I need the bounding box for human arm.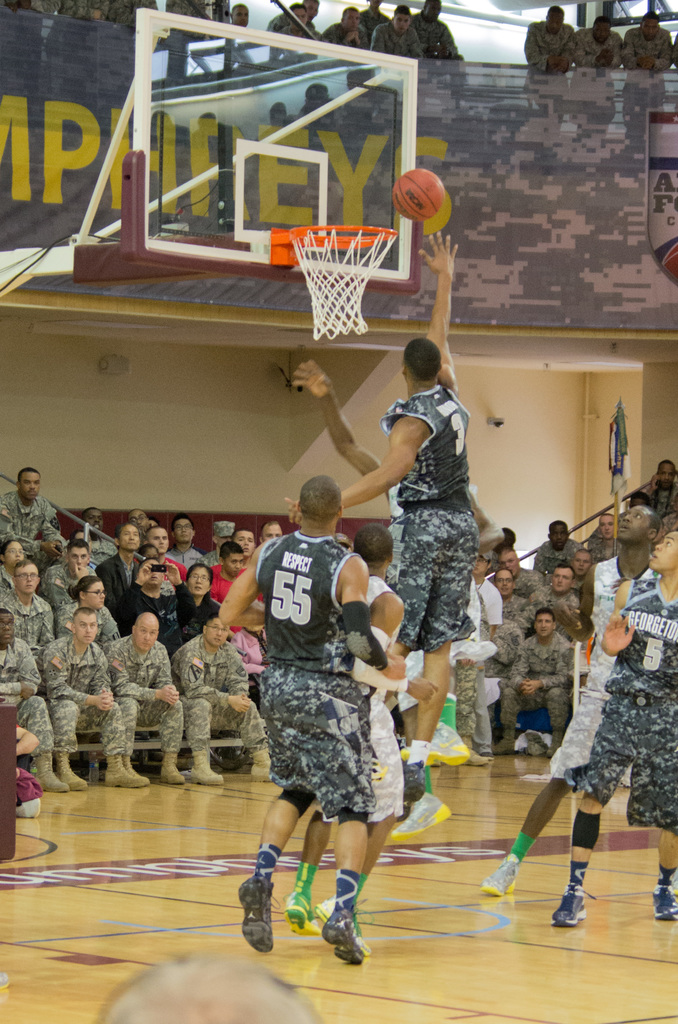
Here it is: (19, 643, 43, 700).
